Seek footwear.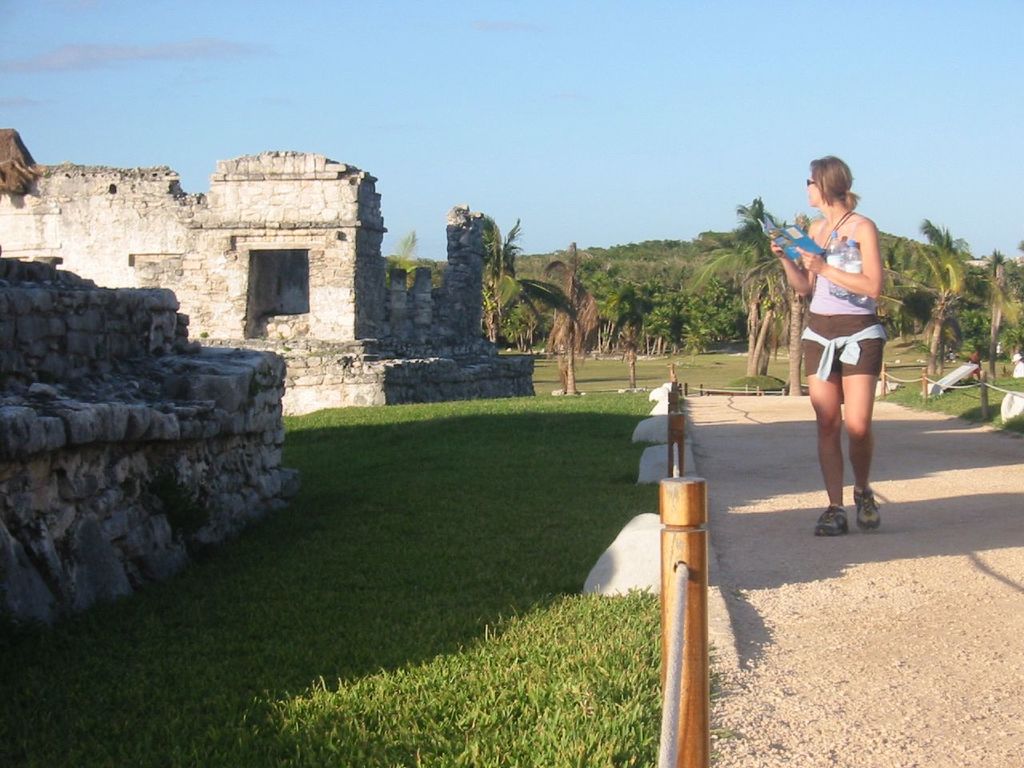
(left=818, top=498, right=846, bottom=535).
